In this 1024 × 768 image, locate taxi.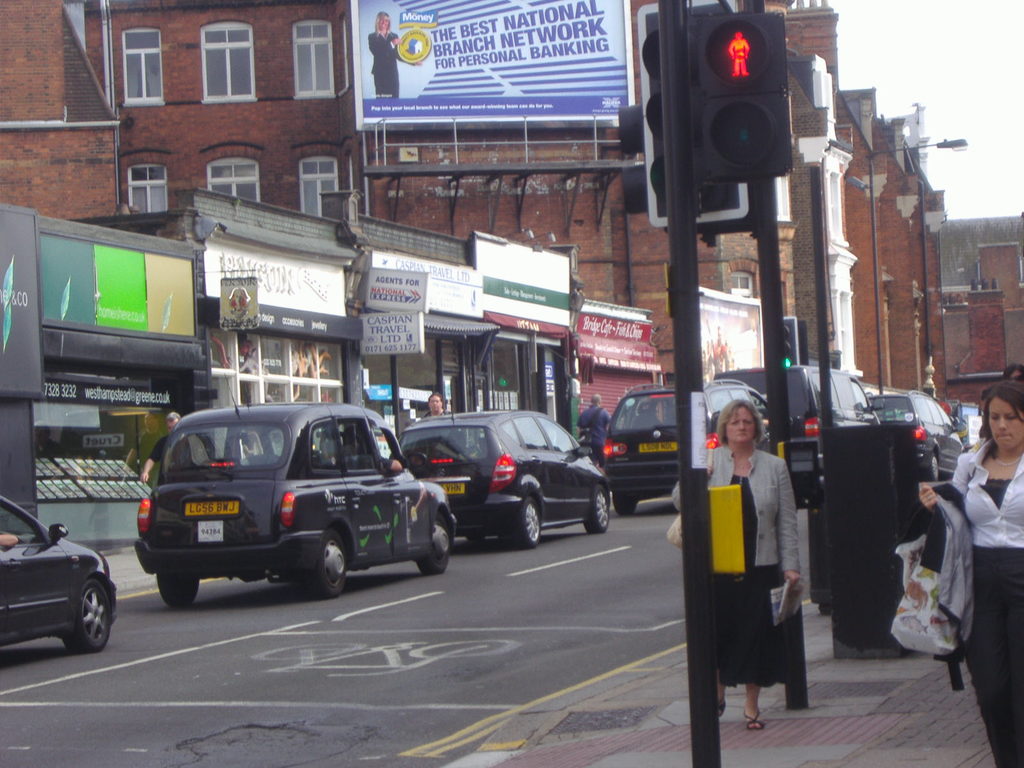
Bounding box: 134 385 449 595.
